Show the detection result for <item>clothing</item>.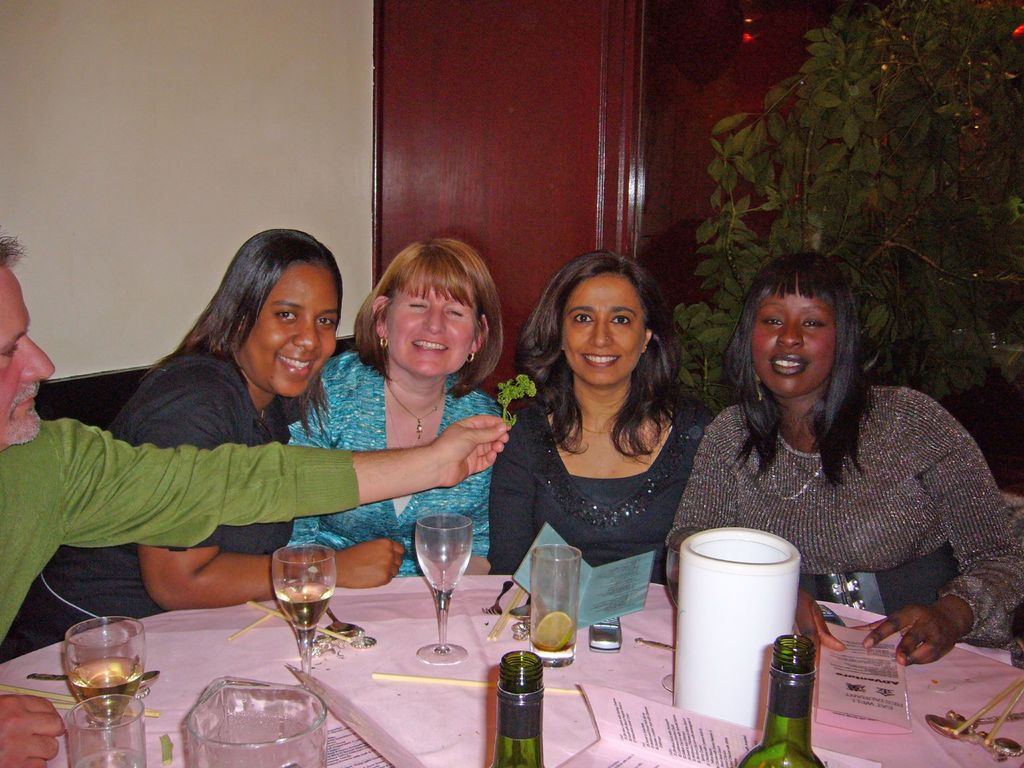
x1=680, y1=337, x2=1005, y2=652.
